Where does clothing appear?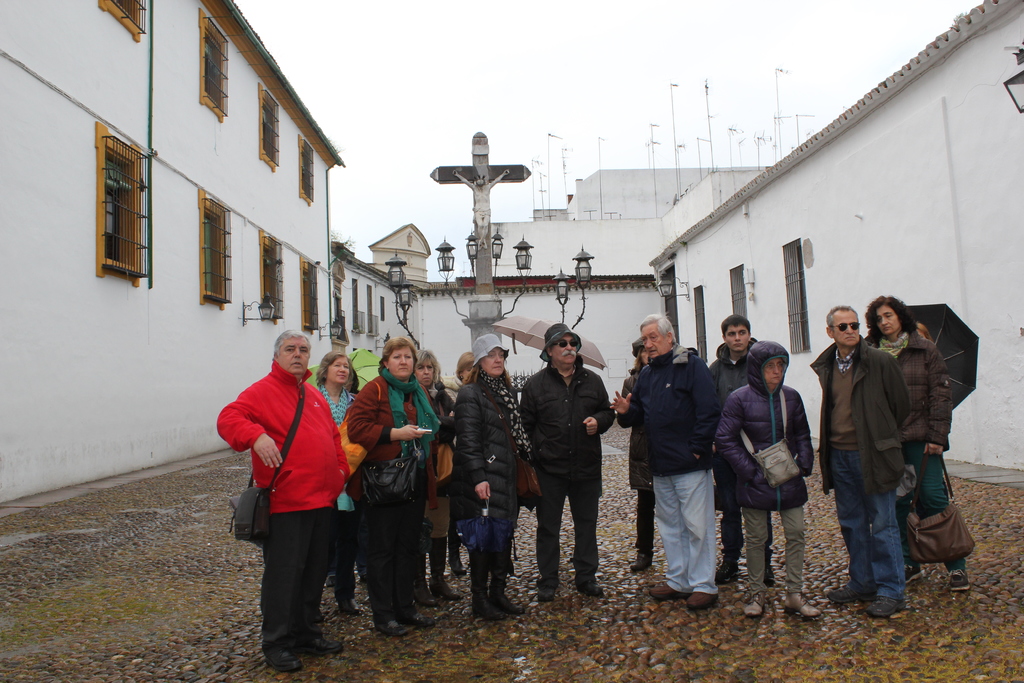
Appears at (x1=452, y1=368, x2=522, y2=561).
